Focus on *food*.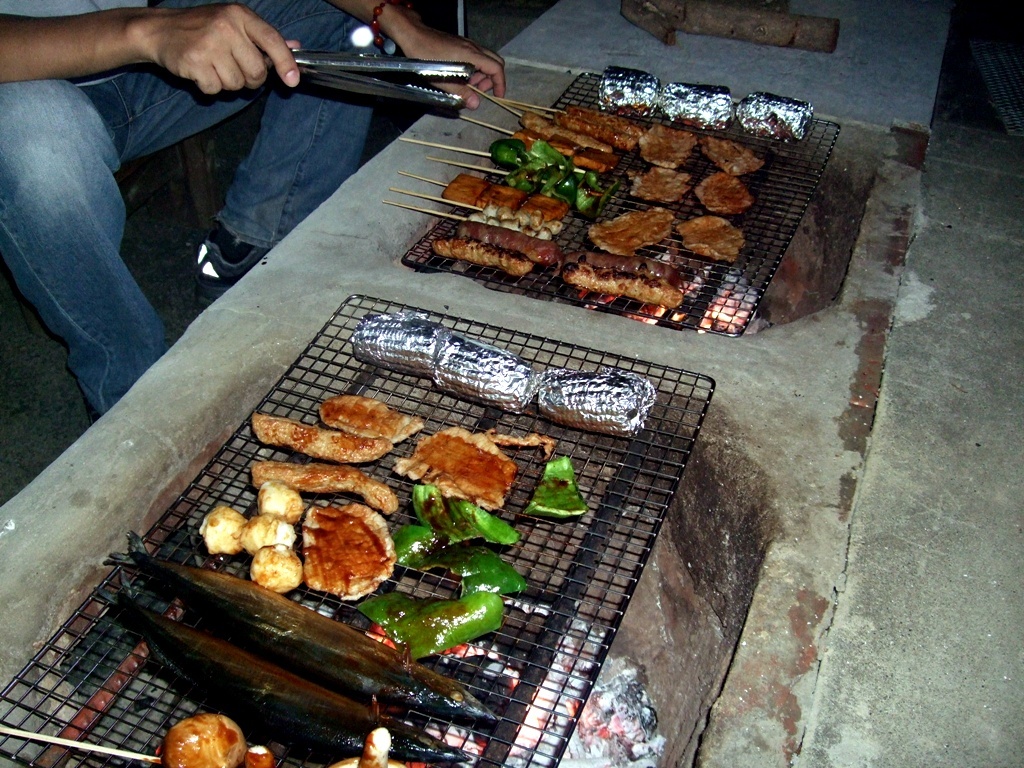
Focused at (256, 479, 300, 519).
